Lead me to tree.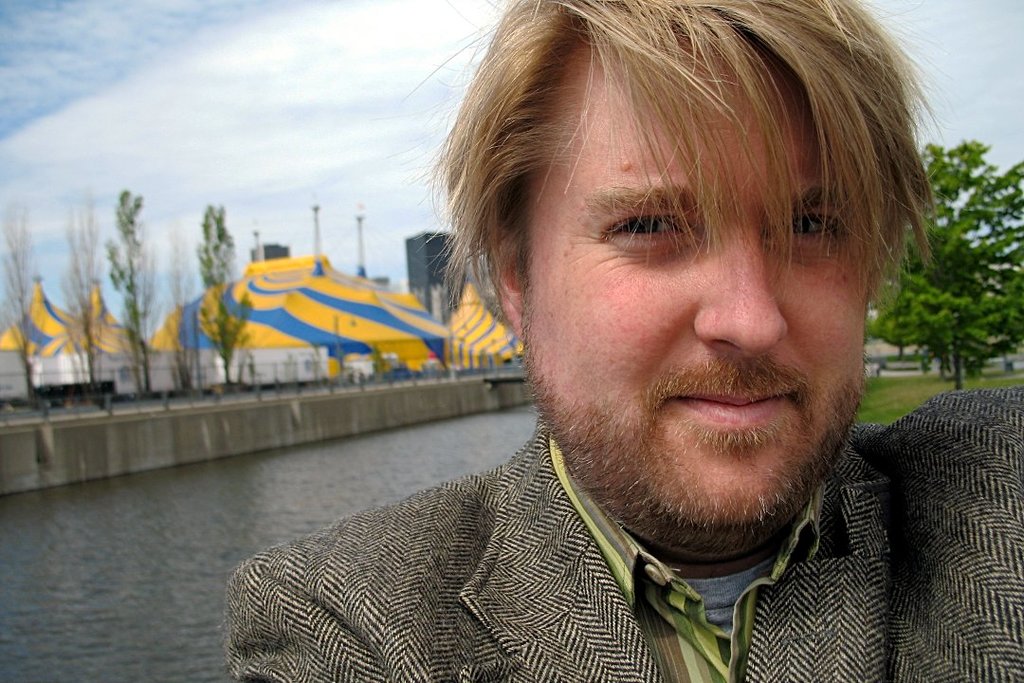
Lead to box=[890, 132, 1010, 386].
